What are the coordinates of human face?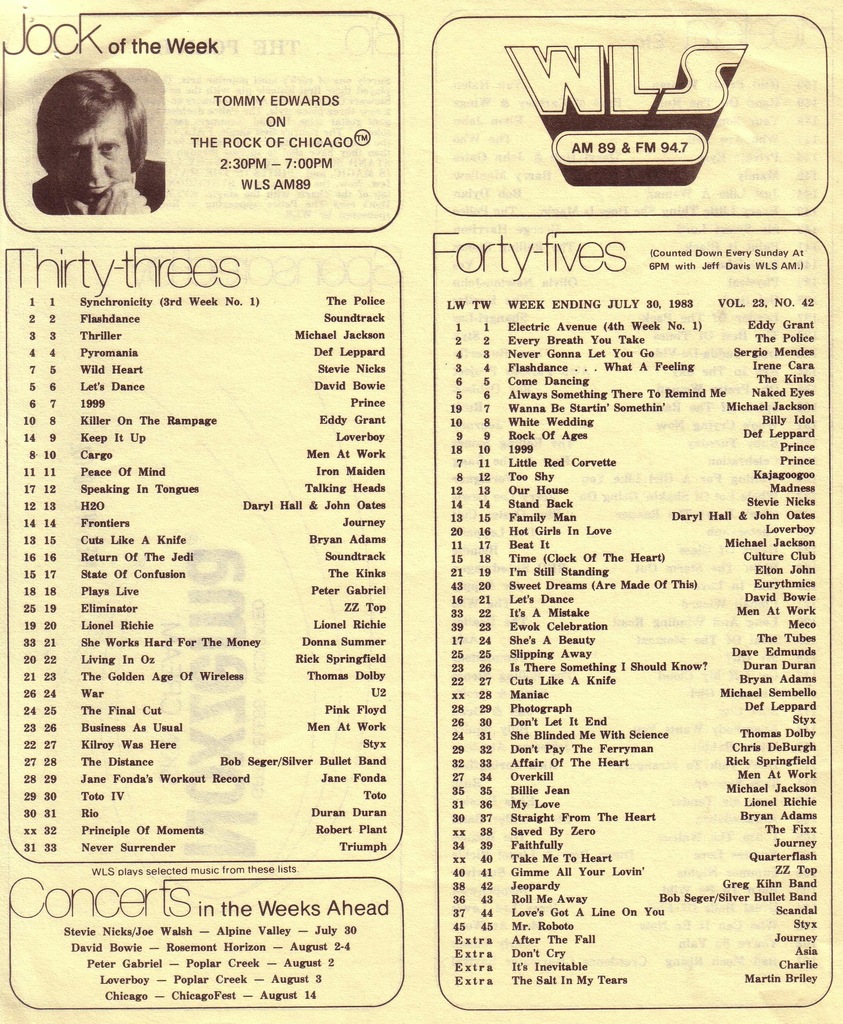
(65, 105, 132, 196).
